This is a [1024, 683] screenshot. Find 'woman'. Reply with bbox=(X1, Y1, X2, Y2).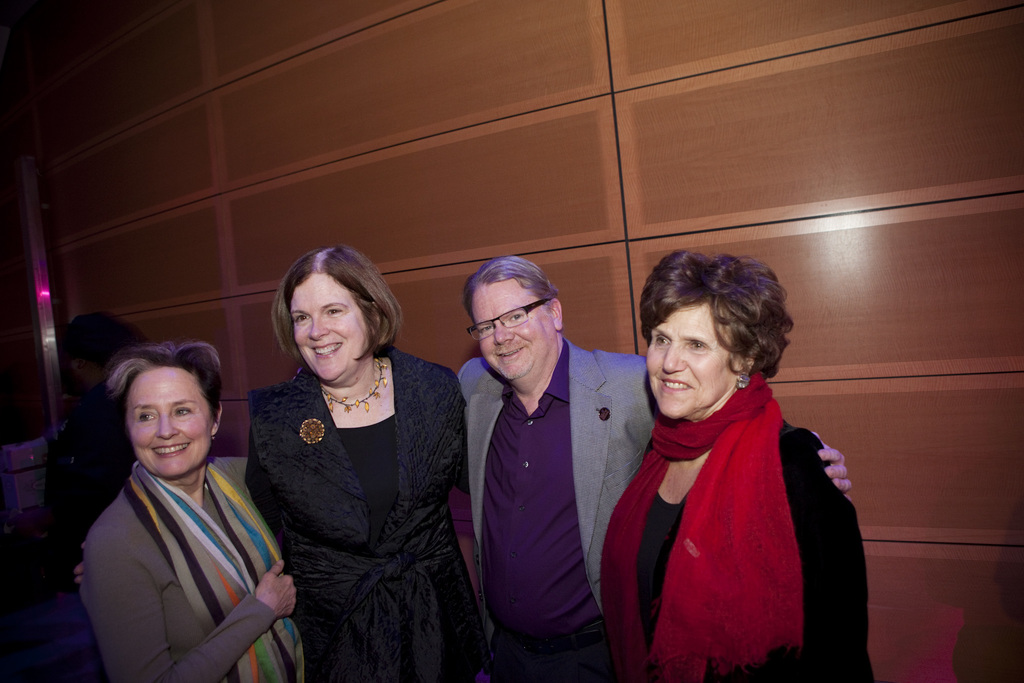
bbox=(598, 247, 872, 681).
